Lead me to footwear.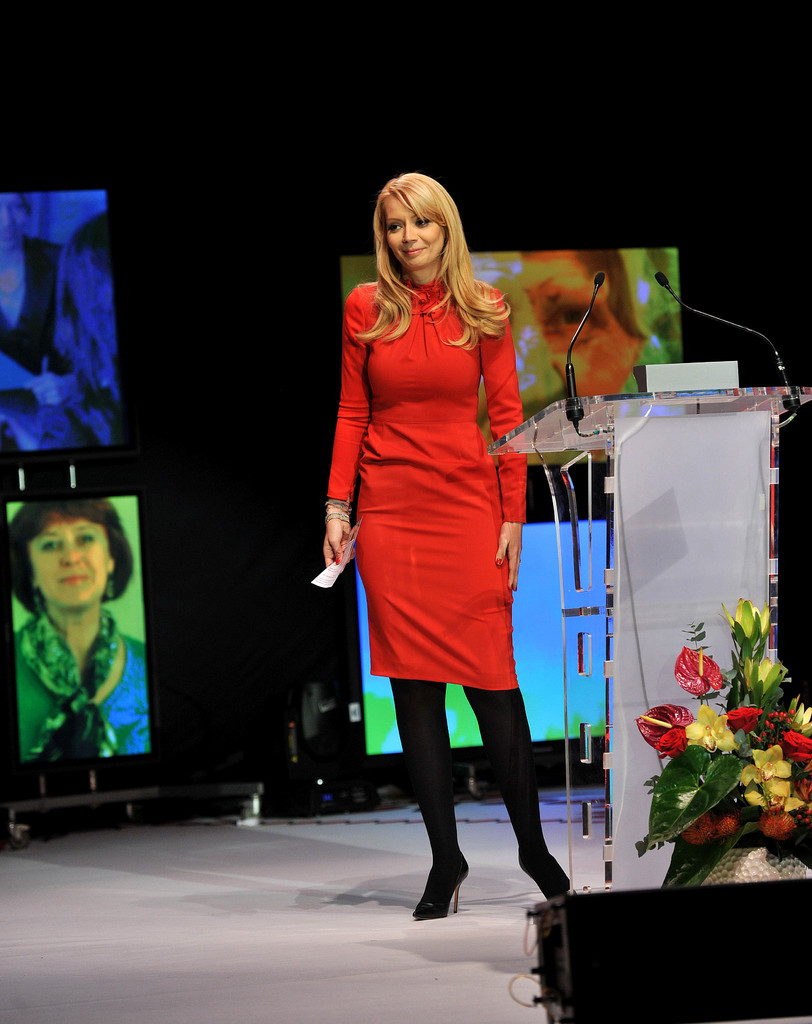
Lead to (518,847,569,898).
